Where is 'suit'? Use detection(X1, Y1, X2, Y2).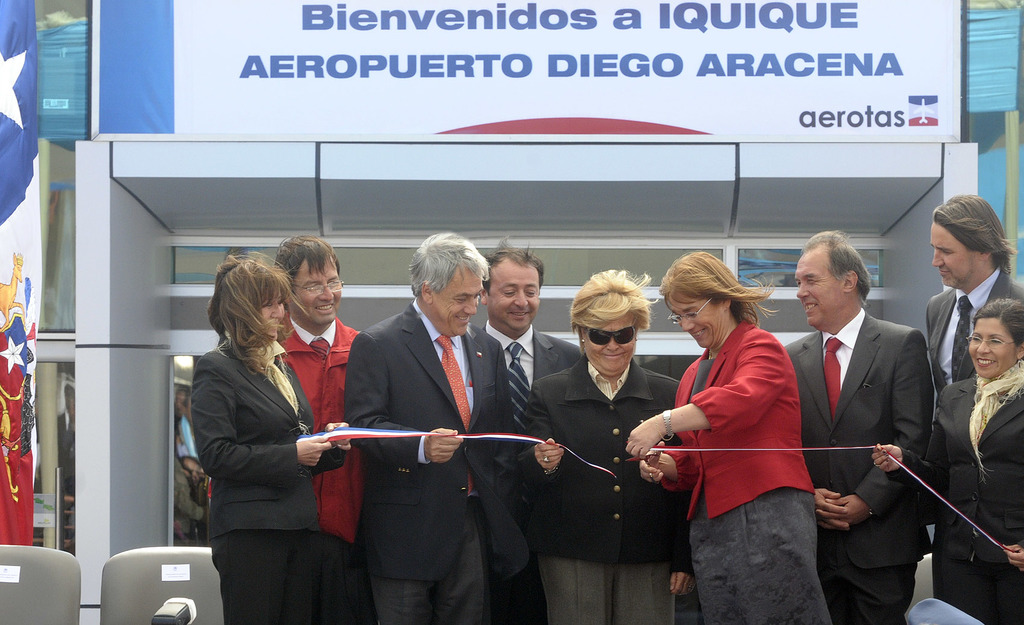
detection(342, 295, 533, 624).
